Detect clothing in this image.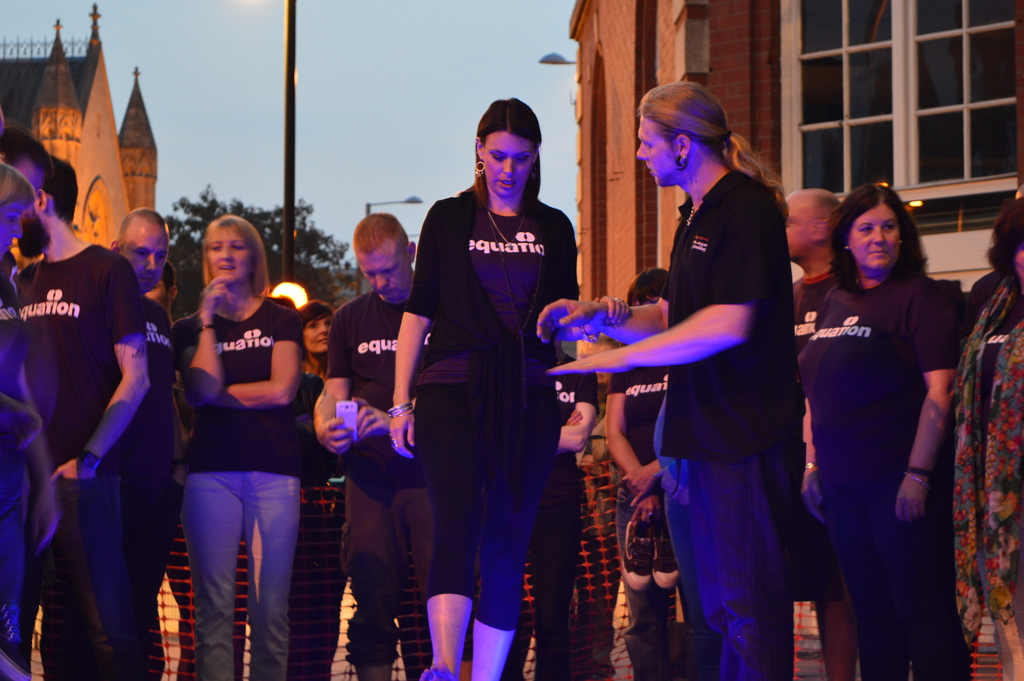
Detection: Rect(800, 267, 957, 680).
